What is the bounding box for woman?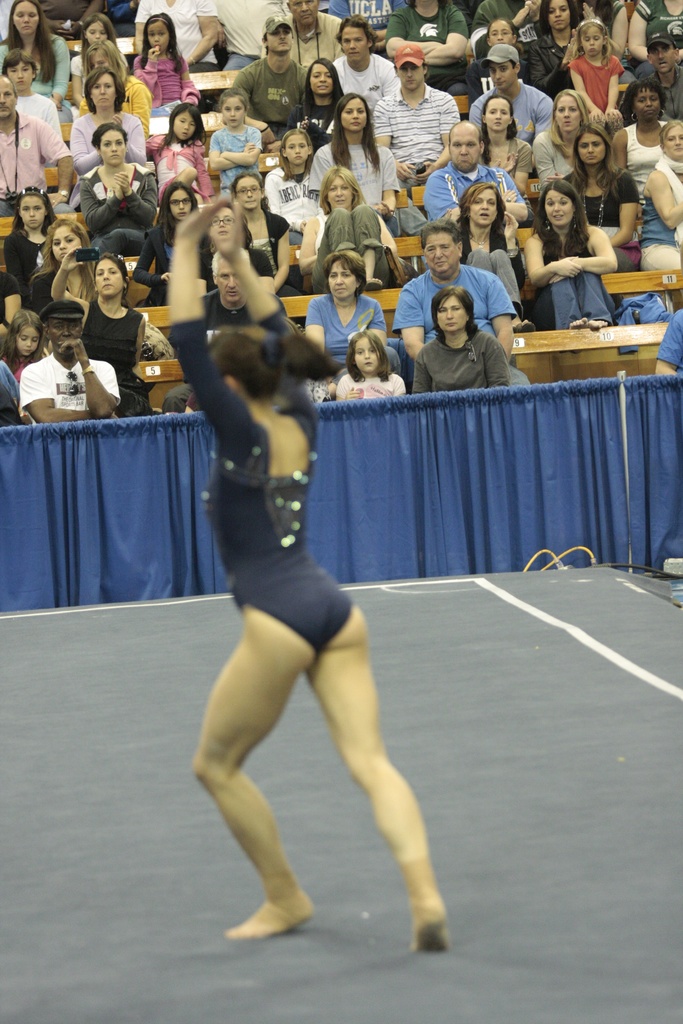
l=0, t=0, r=71, b=119.
